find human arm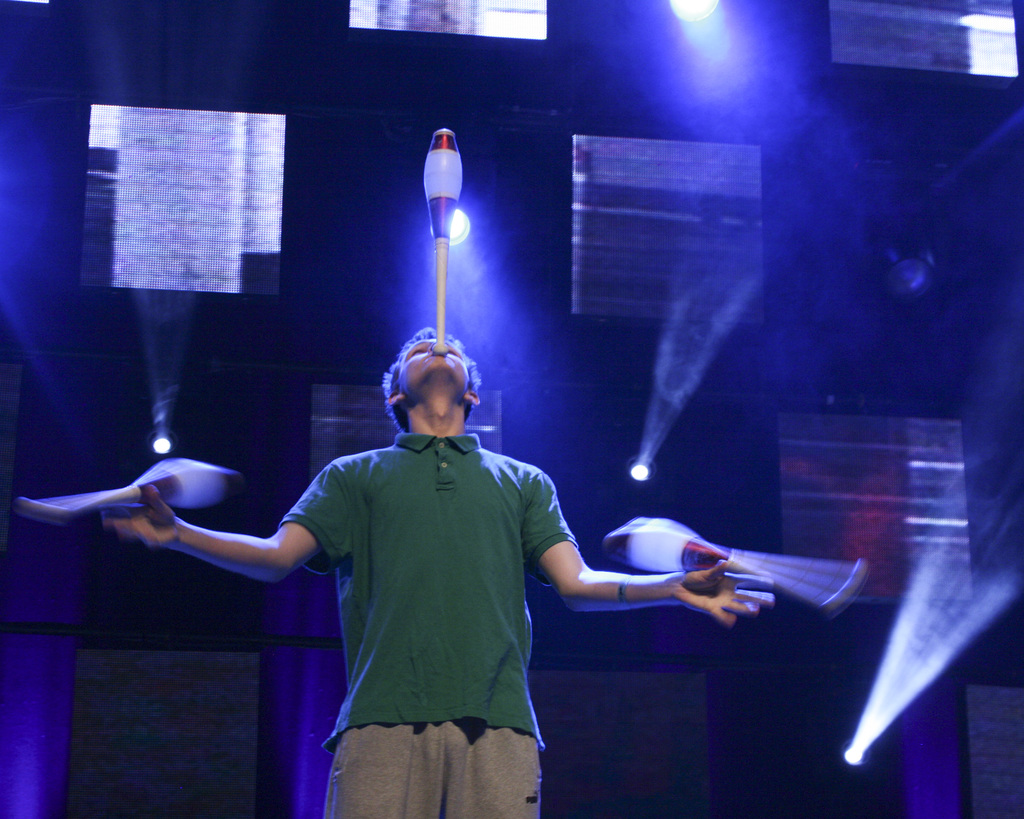
<bbox>99, 457, 345, 592</bbox>
